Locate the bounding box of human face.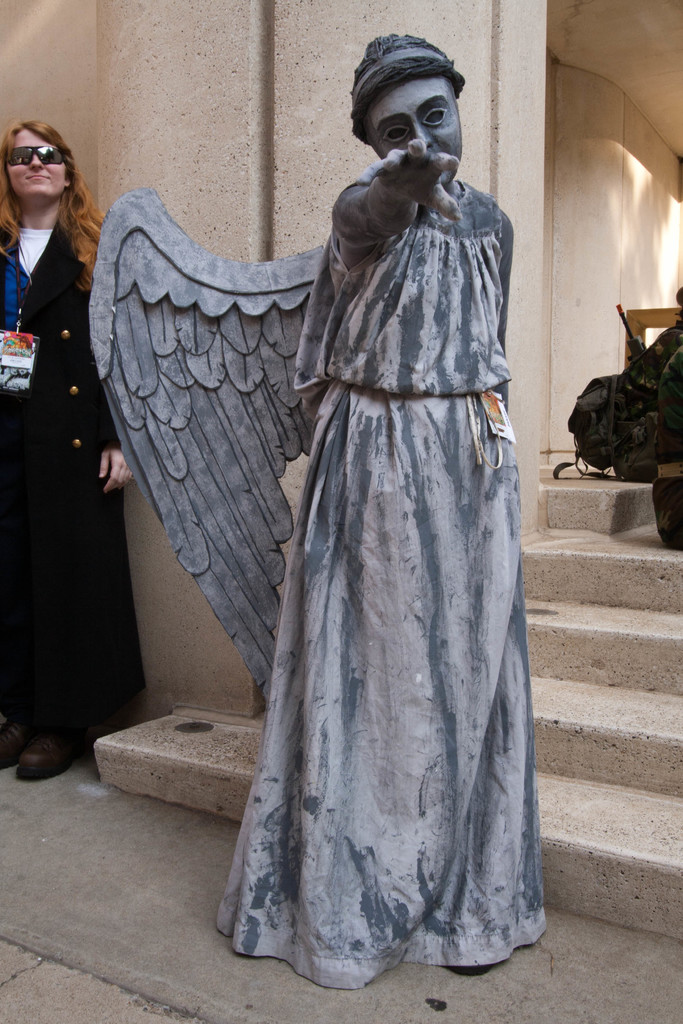
Bounding box: x1=6 y1=125 x2=73 y2=196.
